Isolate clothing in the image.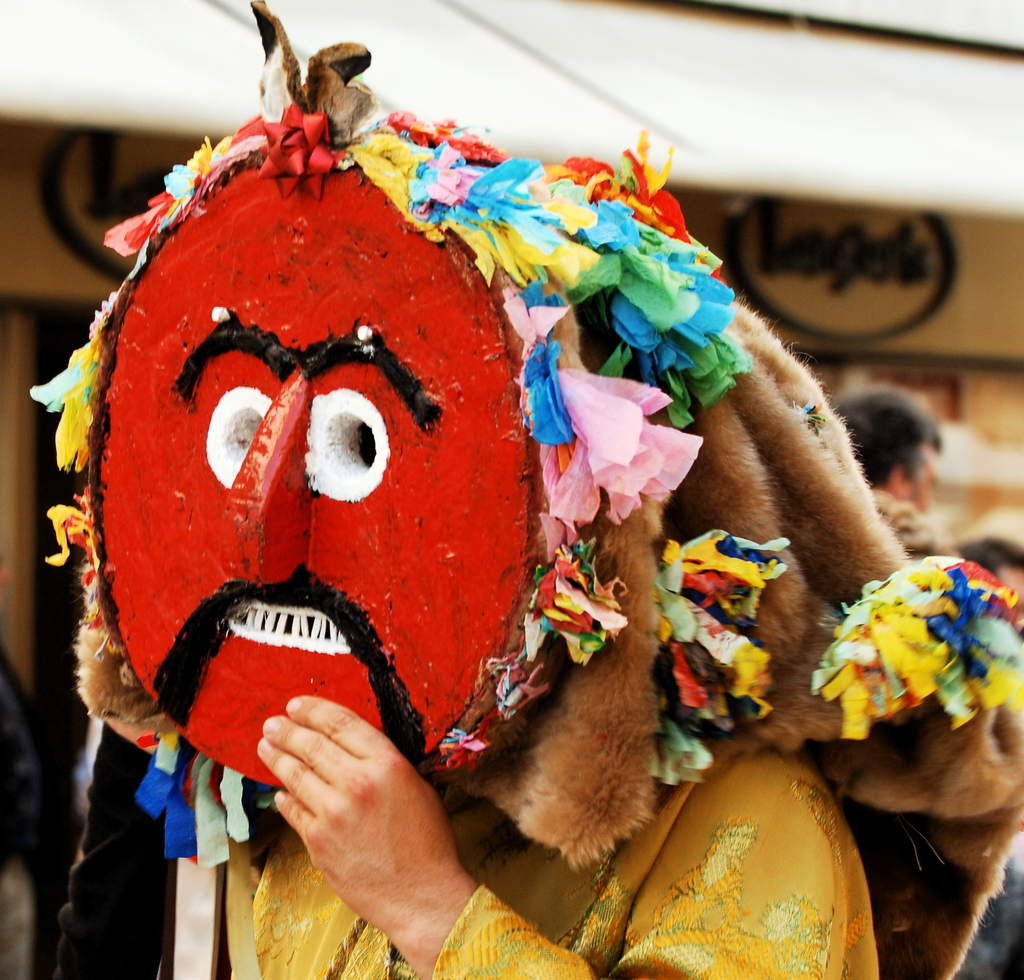
Isolated region: locate(251, 727, 876, 979).
